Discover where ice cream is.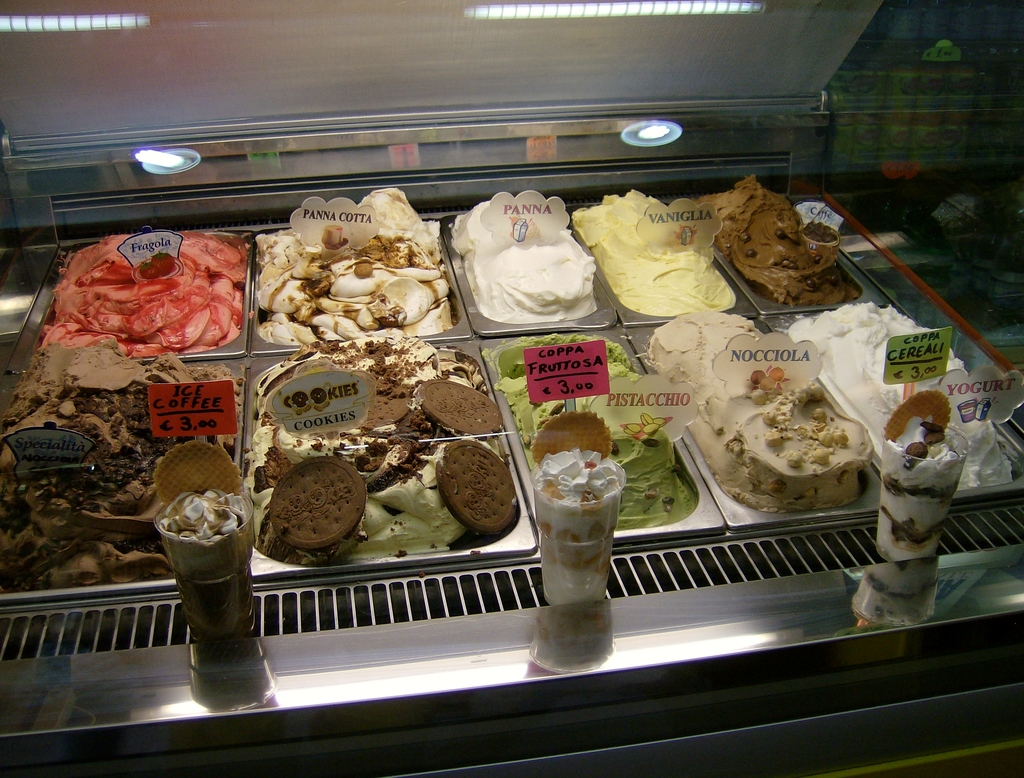
Discovered at 452:194:600:323.
